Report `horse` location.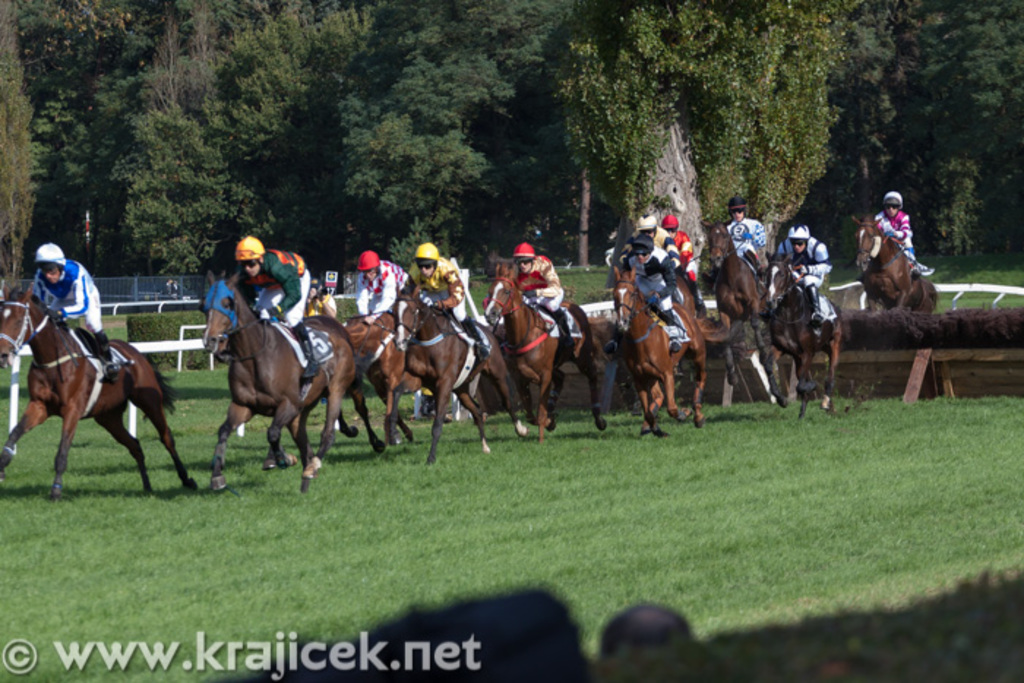
Report: pyautogui.locateOnScreen(195, 218, 846, 494).
